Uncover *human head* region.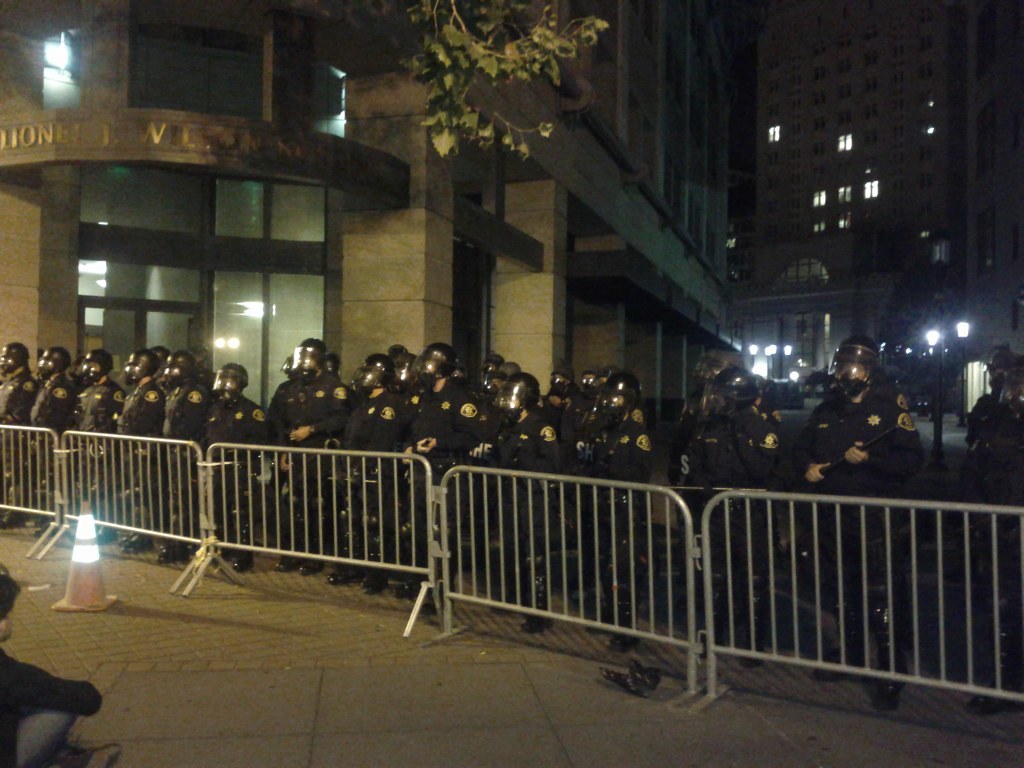
Uncovered: 150,344,171,366.
